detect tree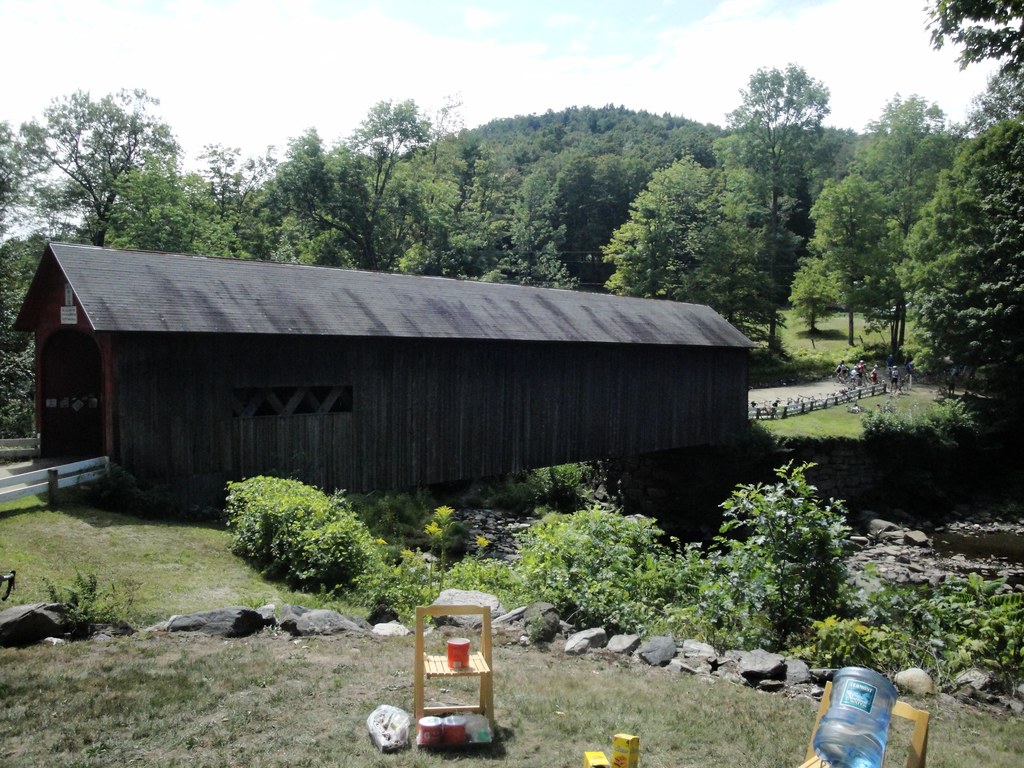
(x1=892, y1=118, x2=1023, y2=397)
